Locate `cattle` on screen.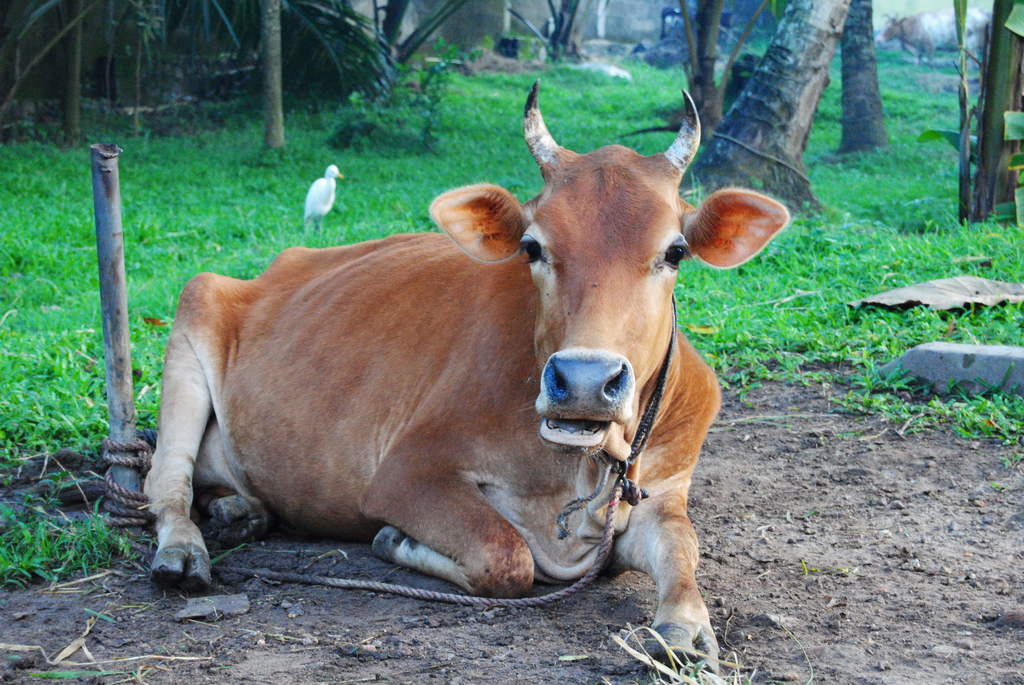
On screen at 111,124,746,666.
